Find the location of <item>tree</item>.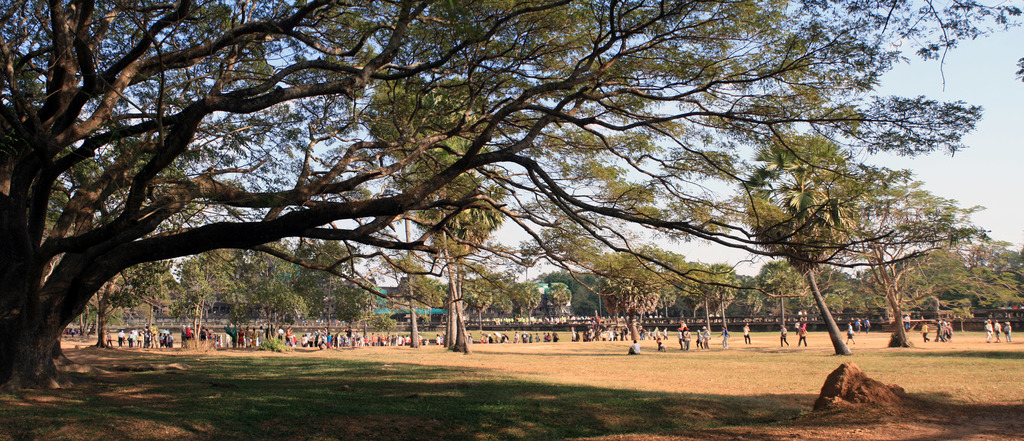
Location: Rect(225, 220, 309, 367).
